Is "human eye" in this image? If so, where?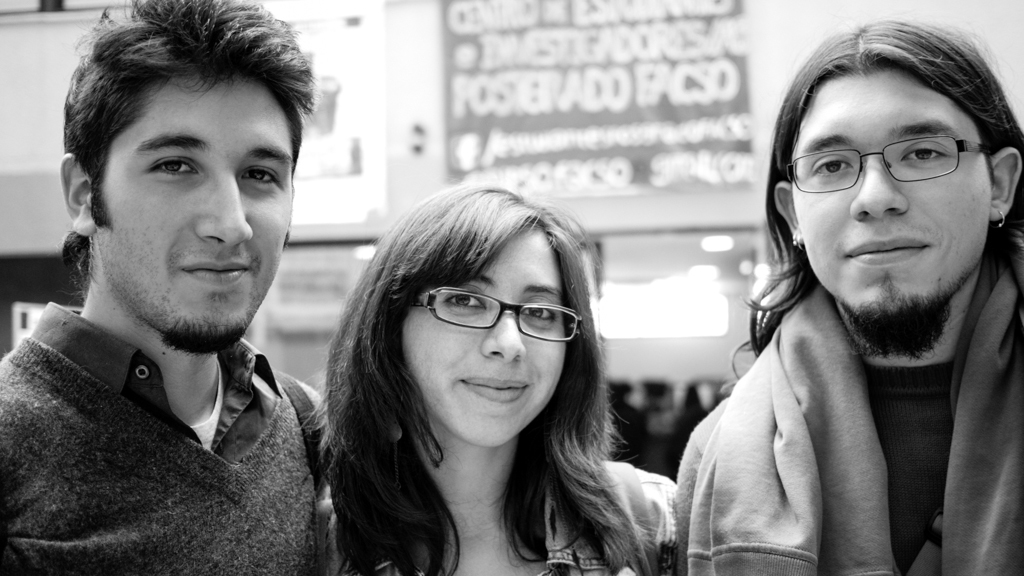
Yes, at select_region(237, 156, 282, 190).
